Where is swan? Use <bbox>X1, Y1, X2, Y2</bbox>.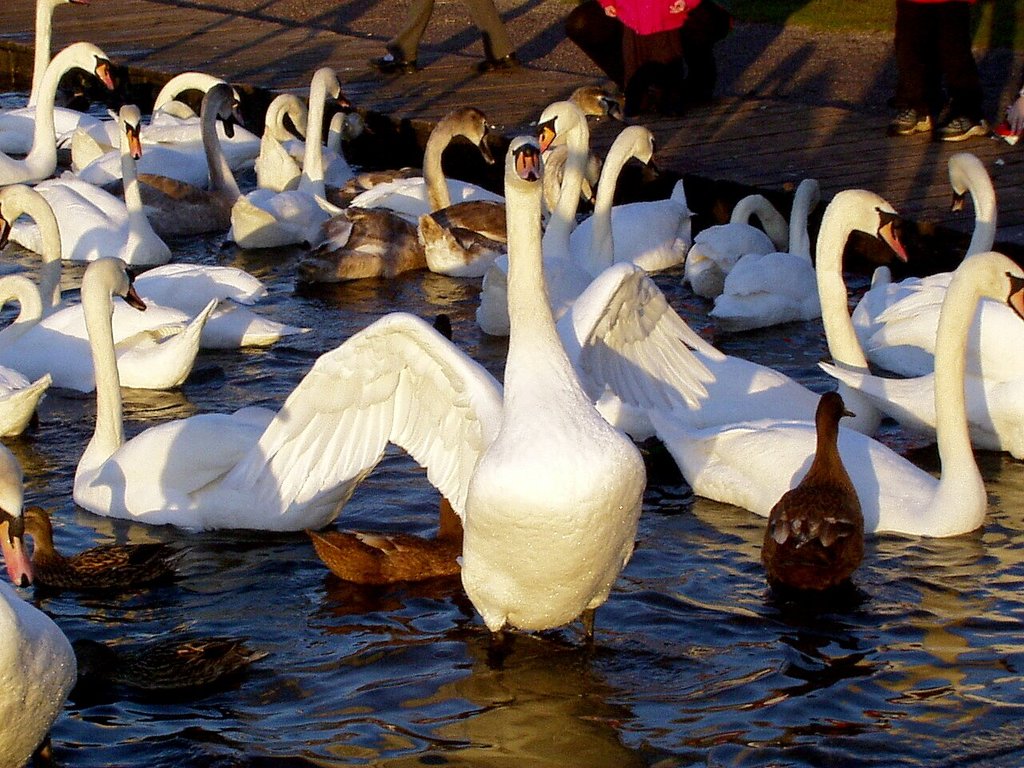
<bbox>2, 102, 173, 266</bbox>.
